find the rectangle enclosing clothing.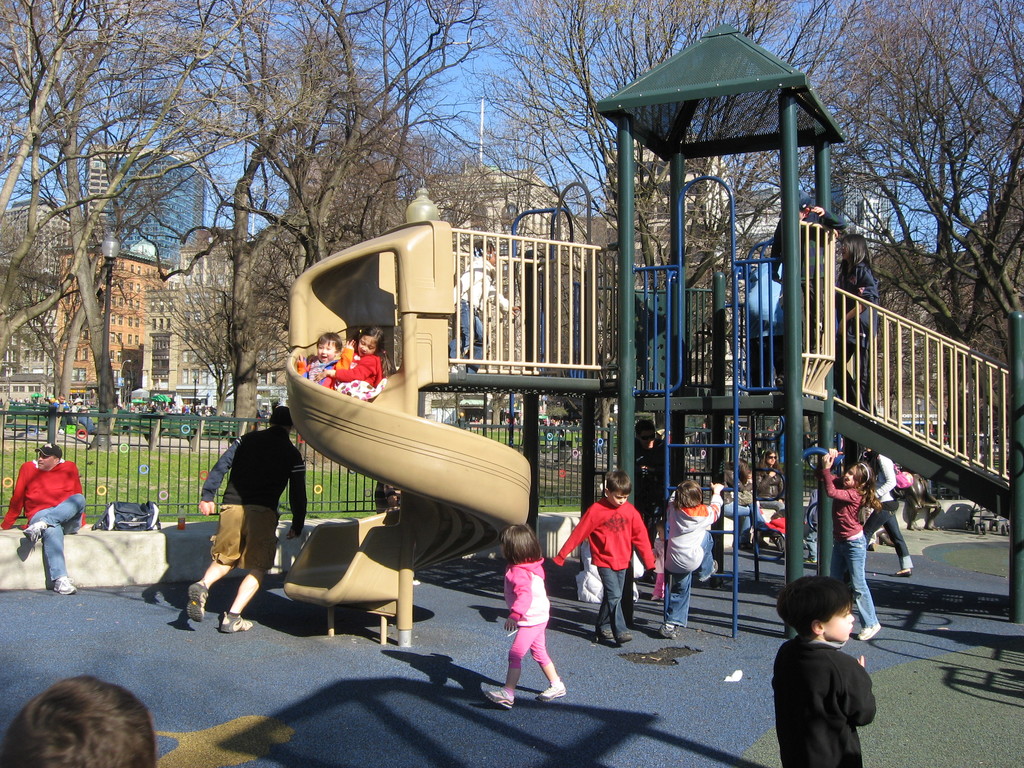
rect(296, 348, 350, 394).
